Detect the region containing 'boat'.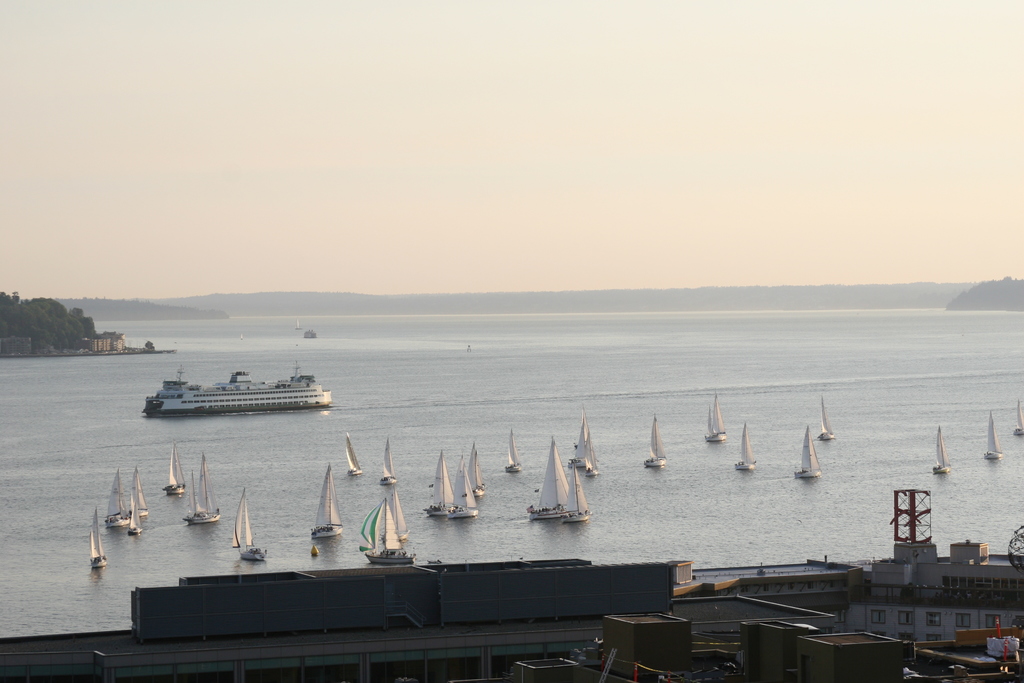
rect(129, 472, 152, 520).
